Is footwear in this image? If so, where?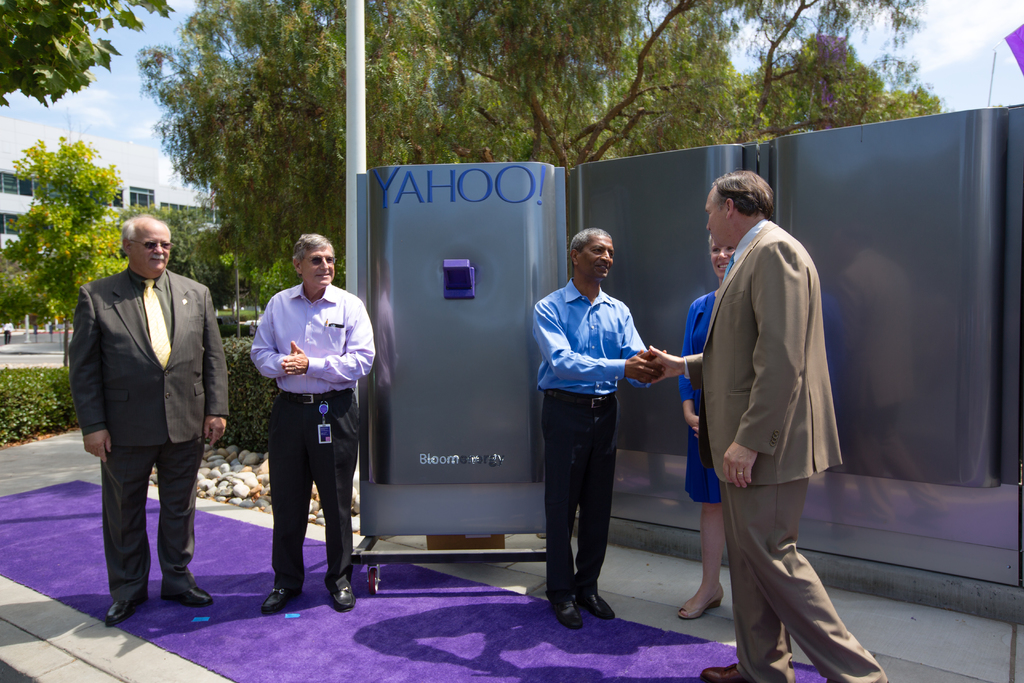
Yes, at x1=578, y1=589, x2=616, y2=618.
